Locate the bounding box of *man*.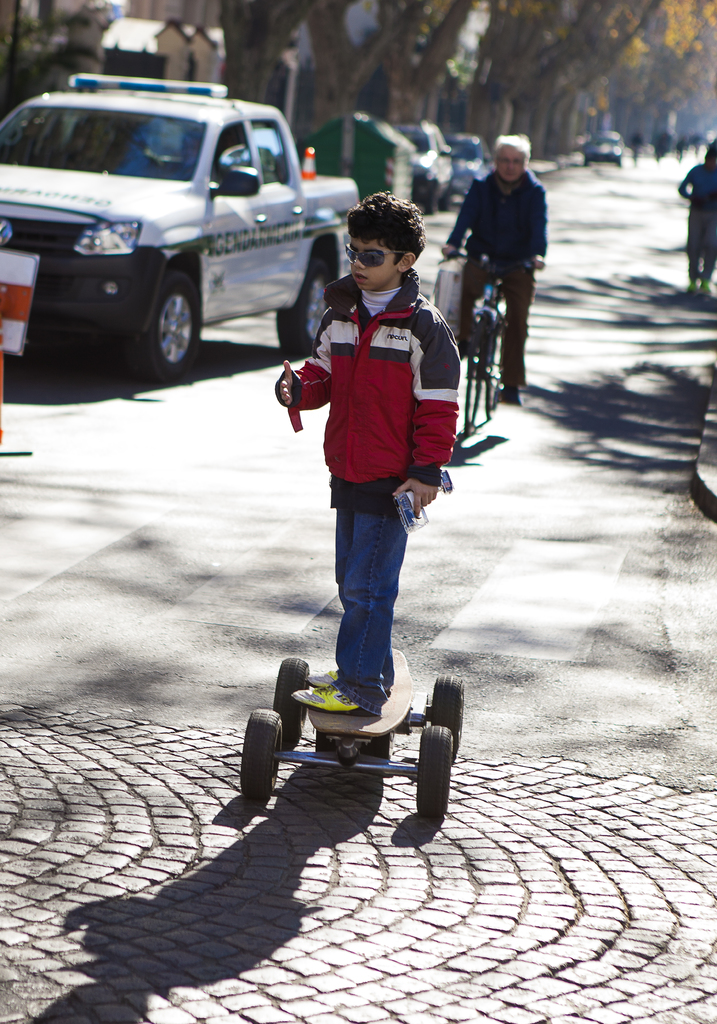
Bounding box: Rect(455, 136, 558, 371).
